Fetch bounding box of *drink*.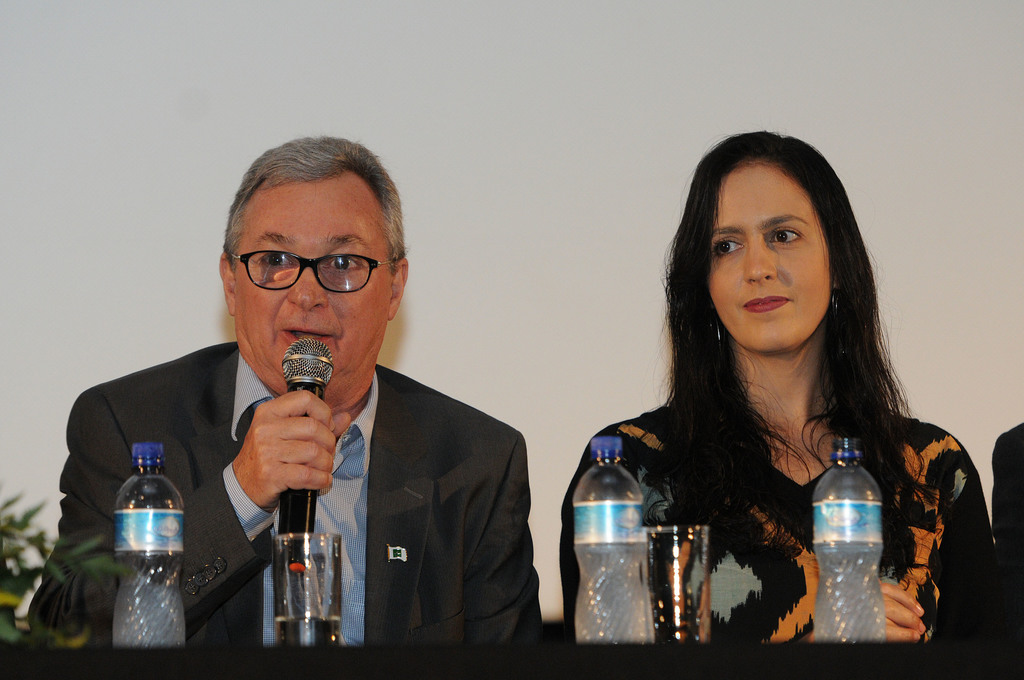
Bbox: bbox=[117, 583, 189, 647].
